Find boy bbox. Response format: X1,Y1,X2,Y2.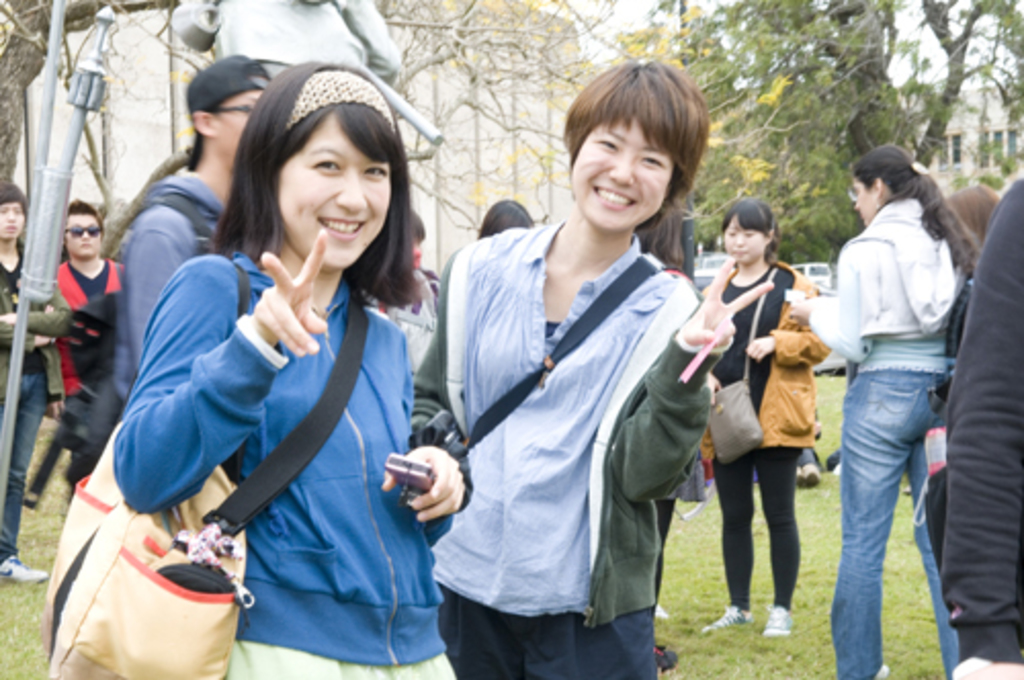
365,209,444,369.
